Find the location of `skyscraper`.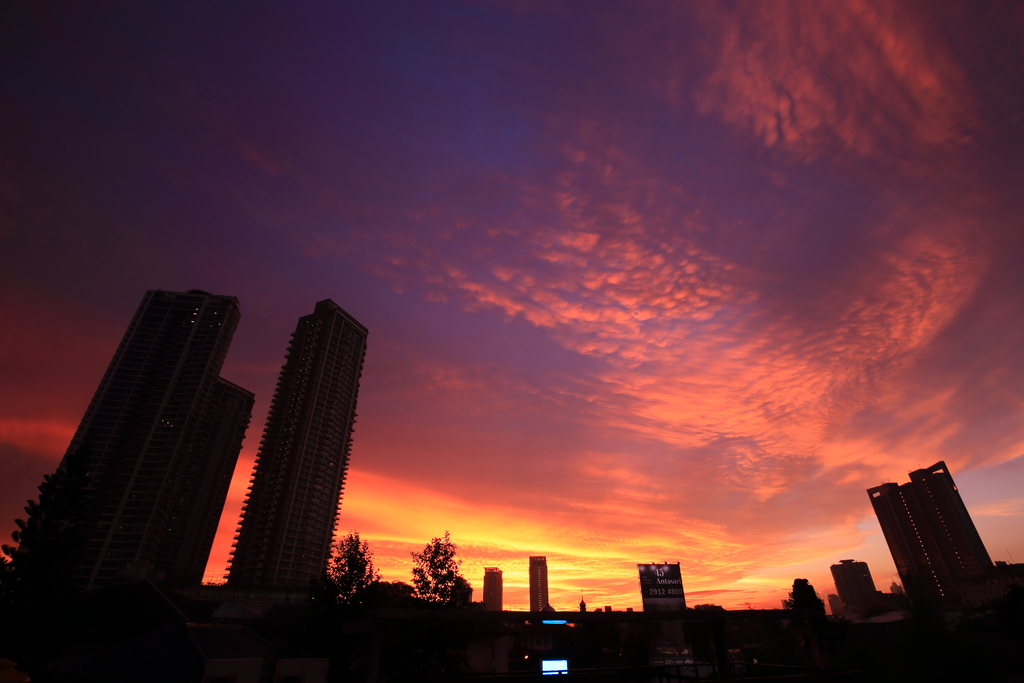
Location: select_region(141, 377, 244, 587).
